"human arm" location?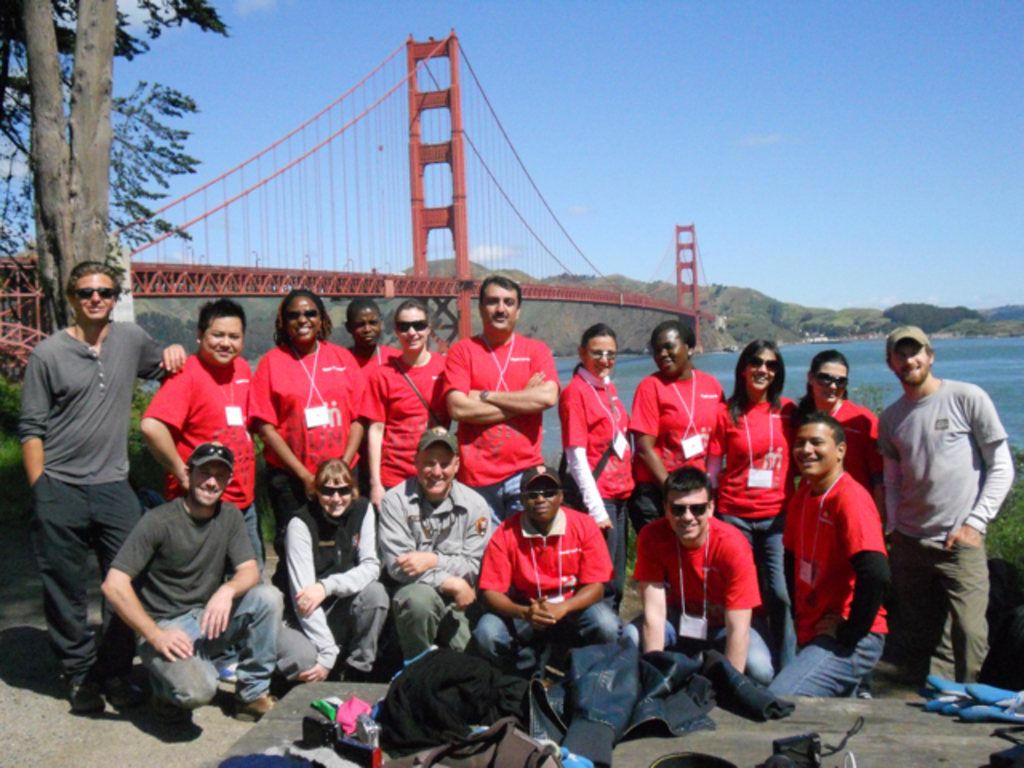
(291, 504, 376, 619)
